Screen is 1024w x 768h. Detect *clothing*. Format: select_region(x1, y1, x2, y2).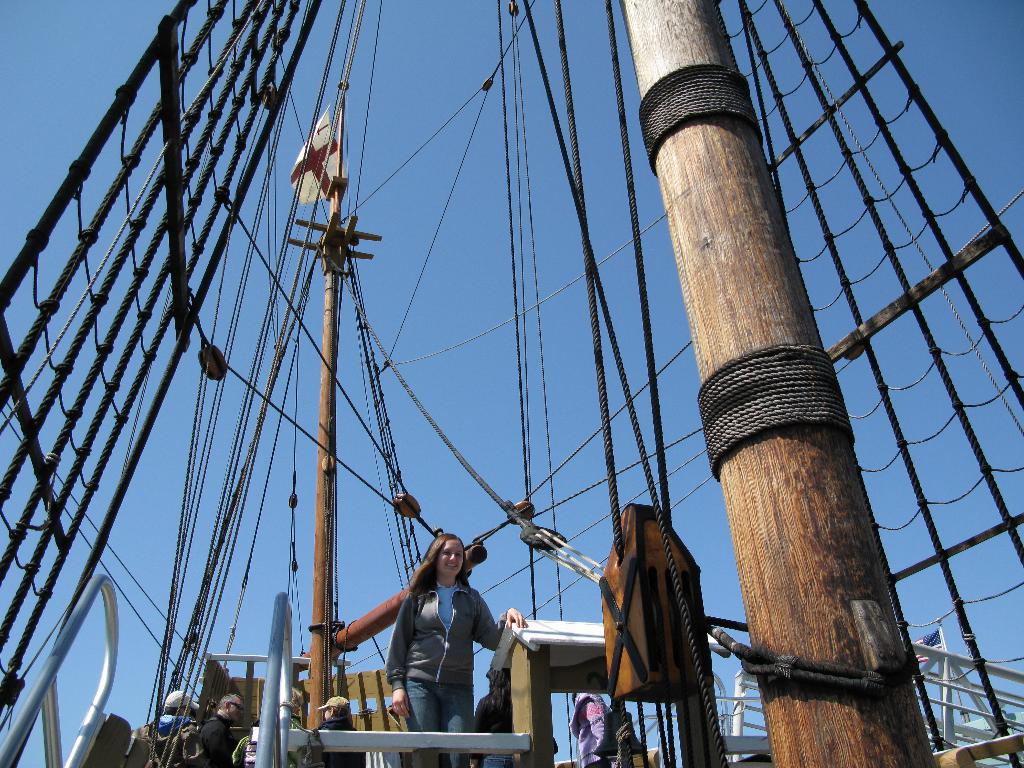
select_region(319, 694, 360, 707).
